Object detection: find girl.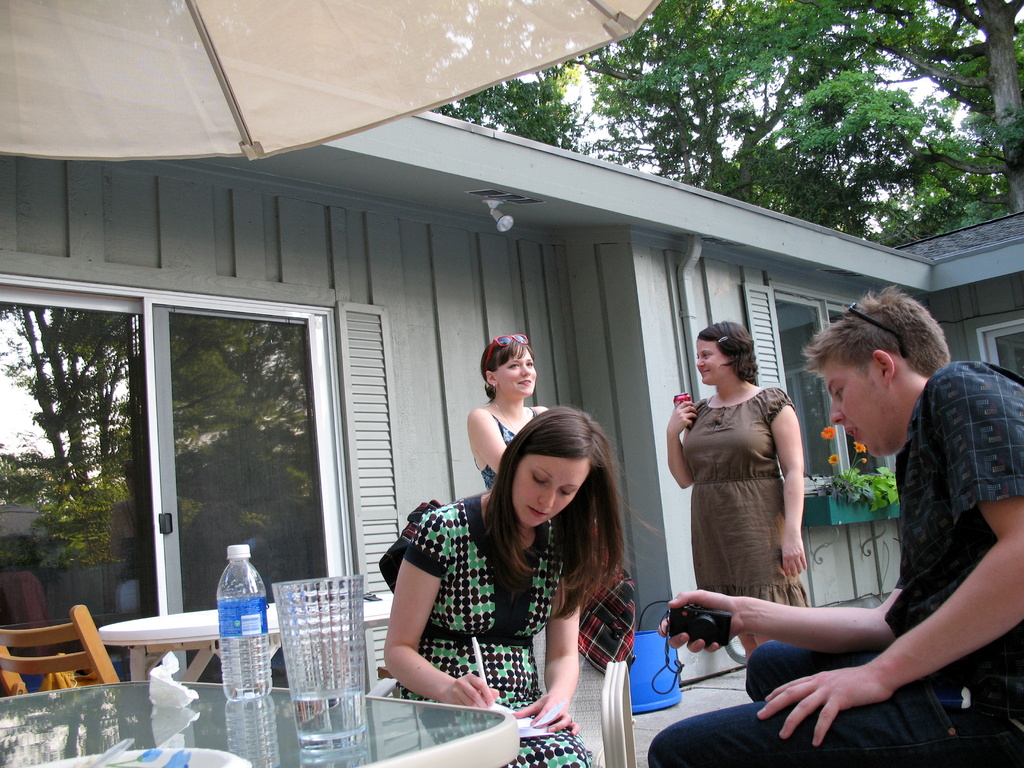
464:333:552:488.
